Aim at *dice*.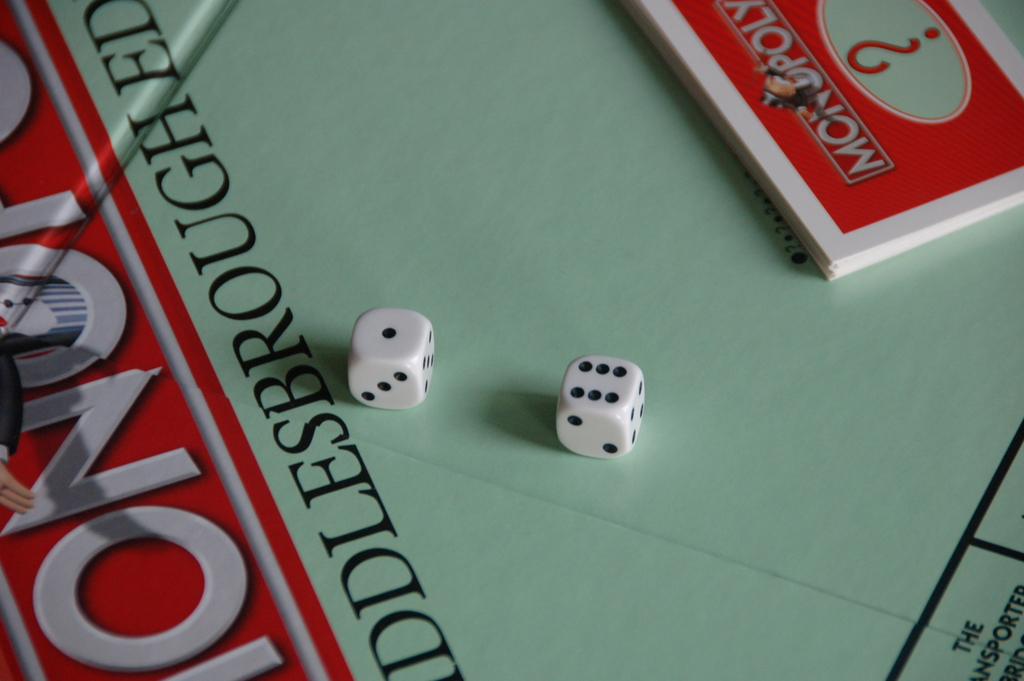
Aimed at box(342, 308, 437, 407).
